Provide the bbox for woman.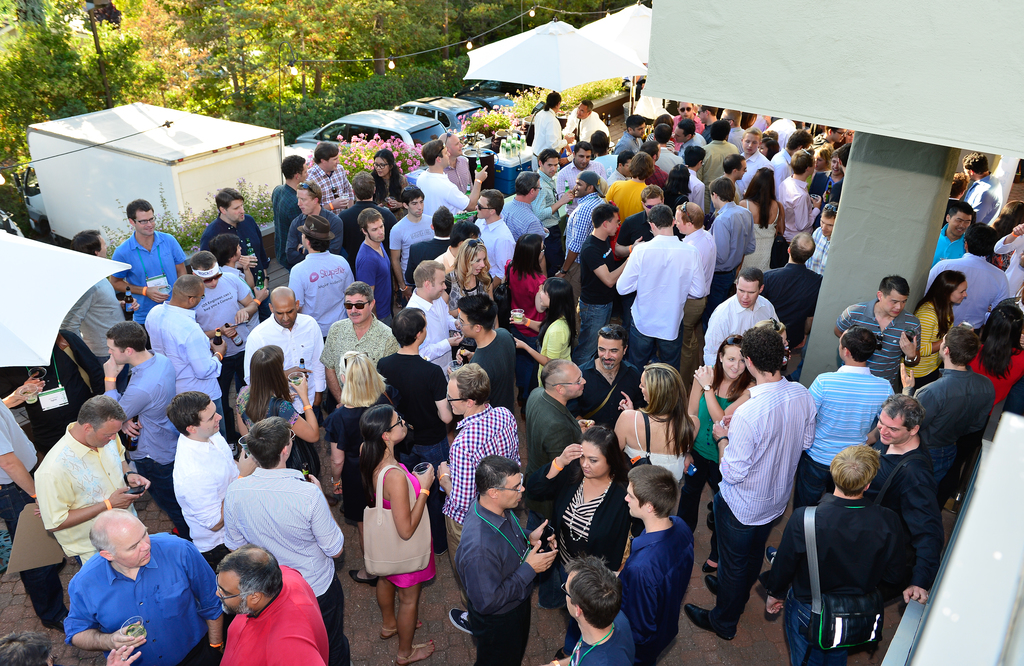
[left=501, top=231, right=550, bottom=422].
